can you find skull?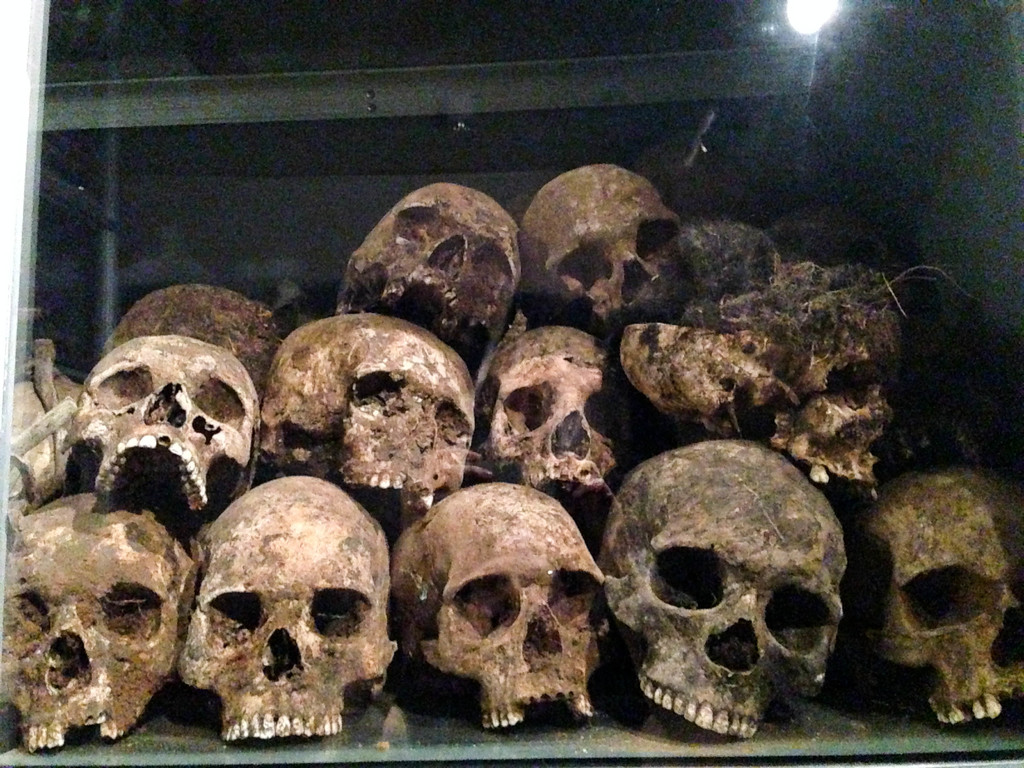
Yes, bounding box: 853,472,1023,725.
